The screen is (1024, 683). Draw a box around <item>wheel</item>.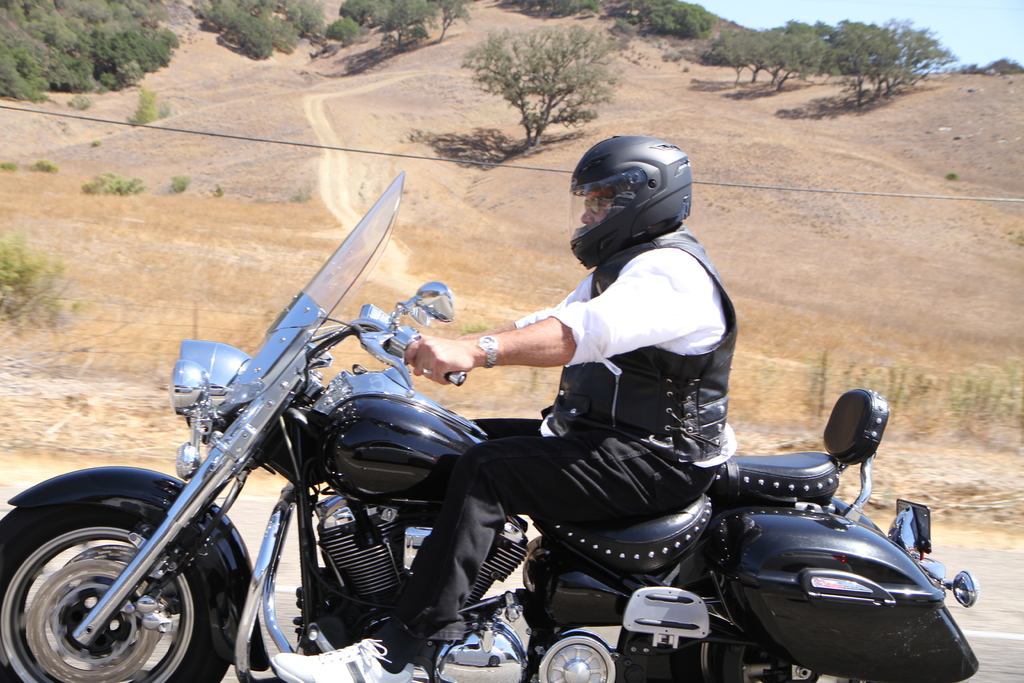
pyautogui.locateOnScreen(19, 513, 205, 677).
